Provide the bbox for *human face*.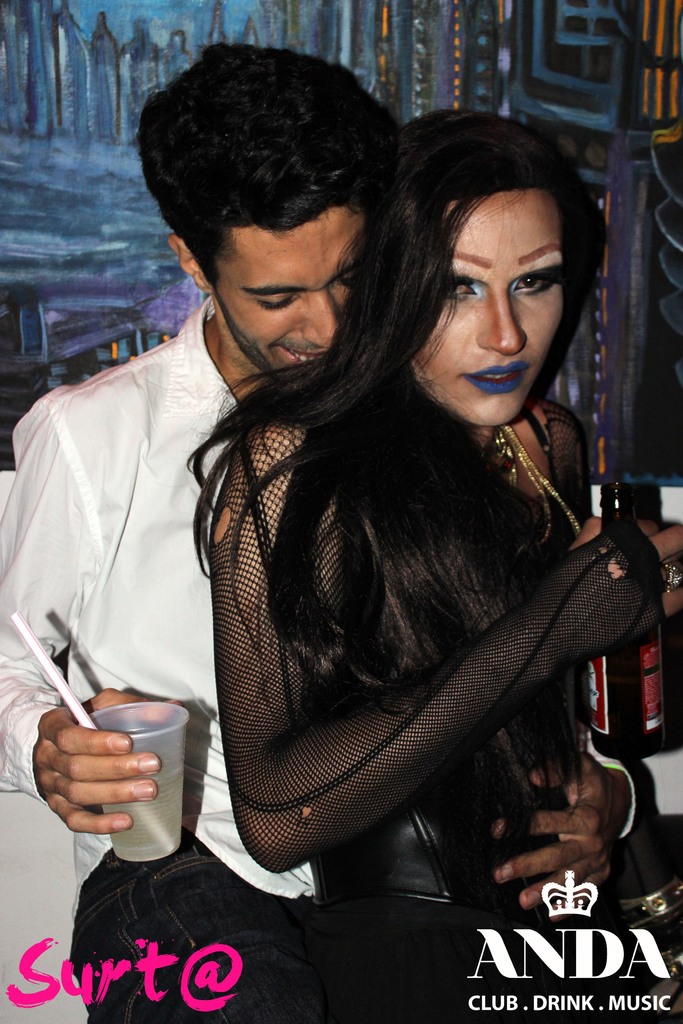
[left=413, top=193, right=565, bottom=429].
